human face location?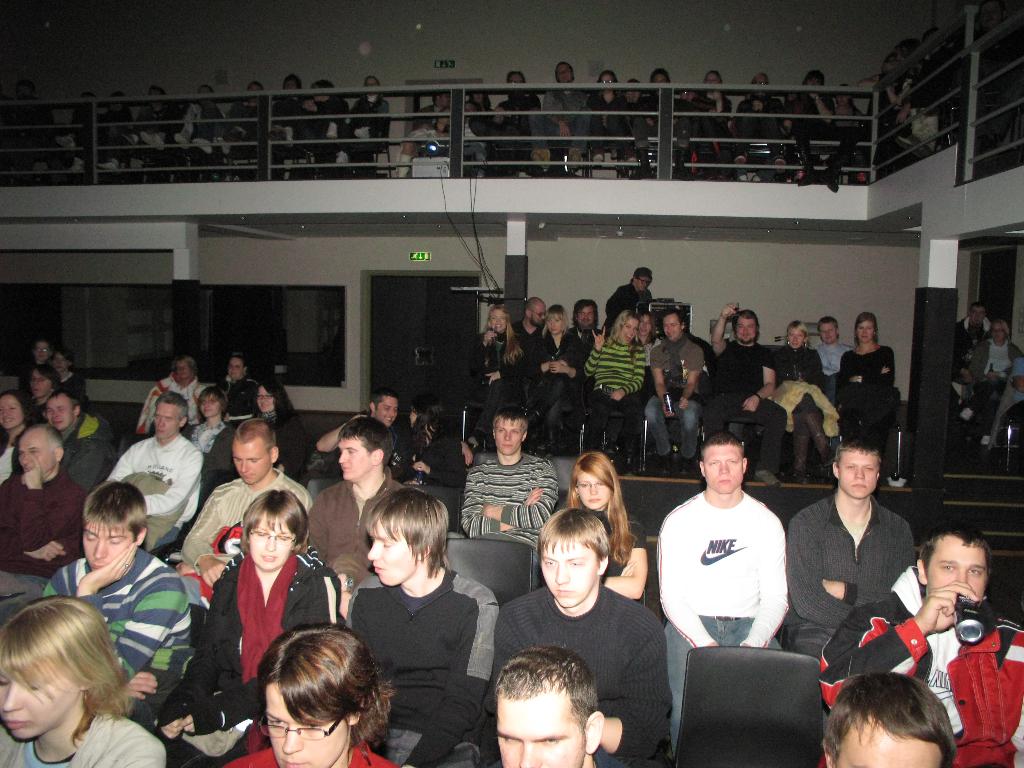
bbox=(973, 305, 986, 321)
